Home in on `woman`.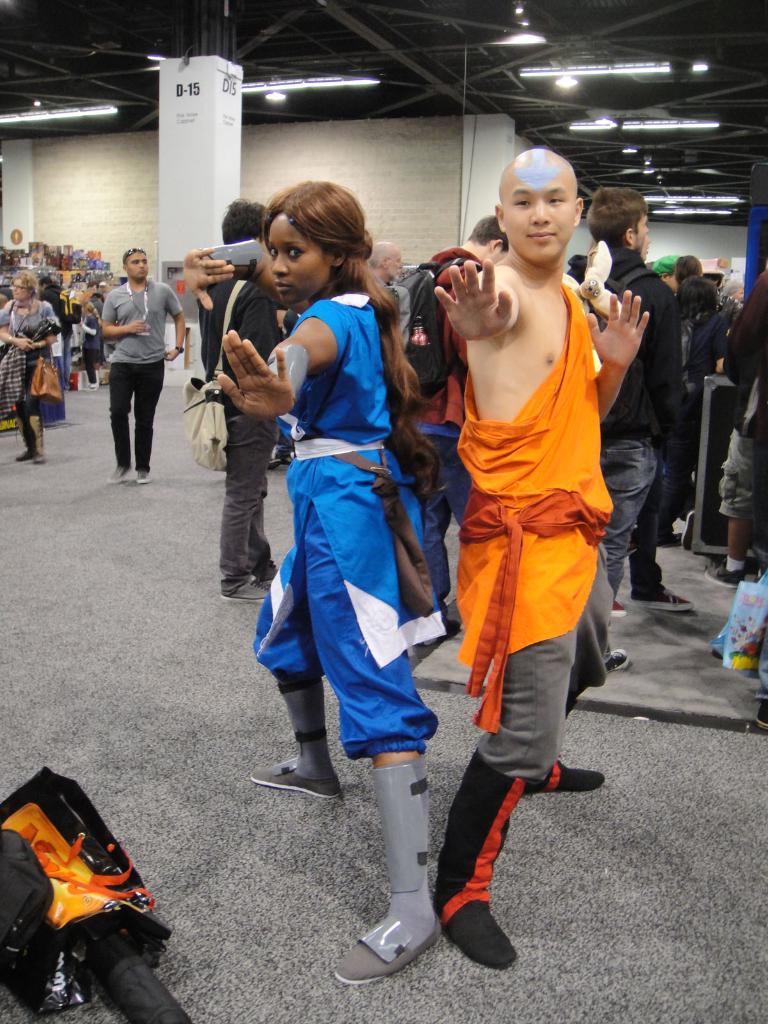
Homed in at {"left": 237, "top": 186, "right": 454, "bottom": 891}.
